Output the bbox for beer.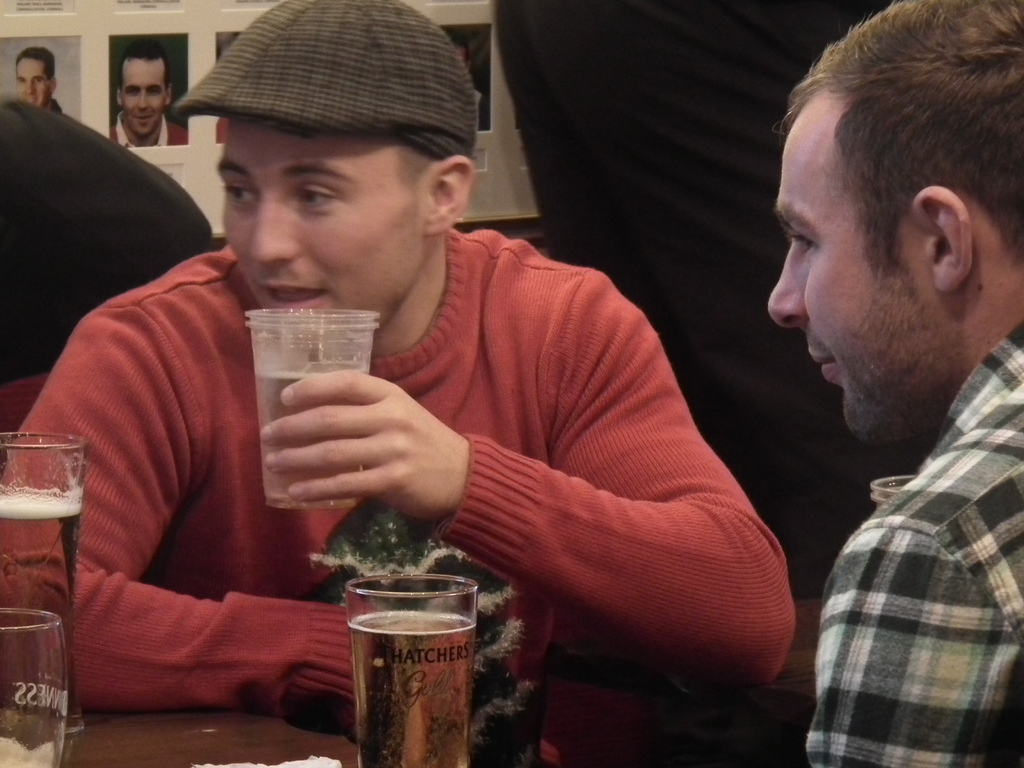
box=[346, 569, 478, 767].
